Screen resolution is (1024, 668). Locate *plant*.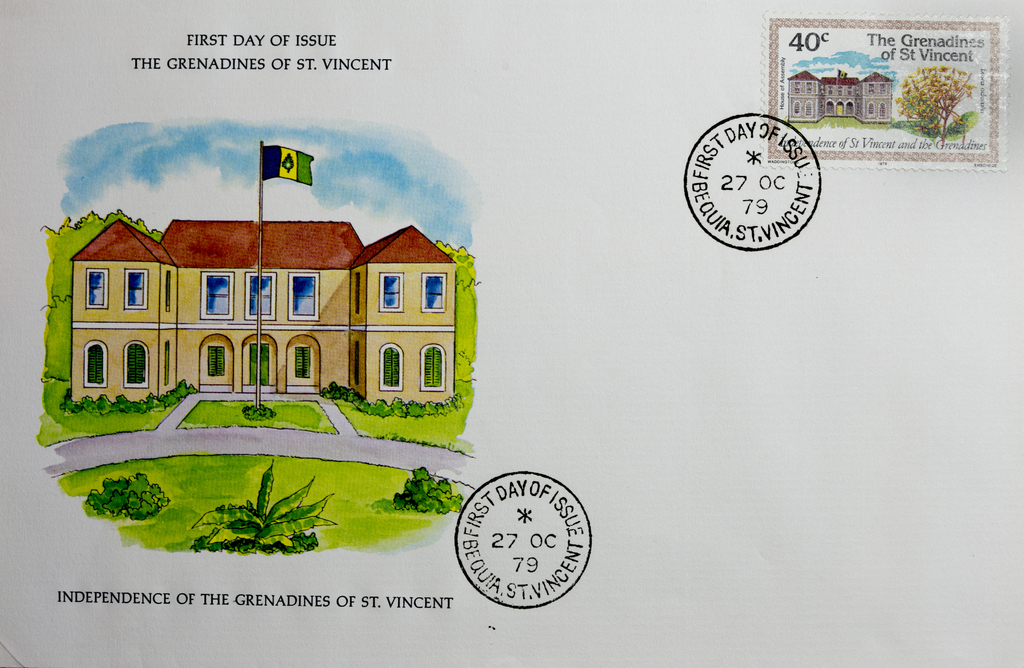
pyautogui.locateOnScreen(184, 456, 337, 557).
